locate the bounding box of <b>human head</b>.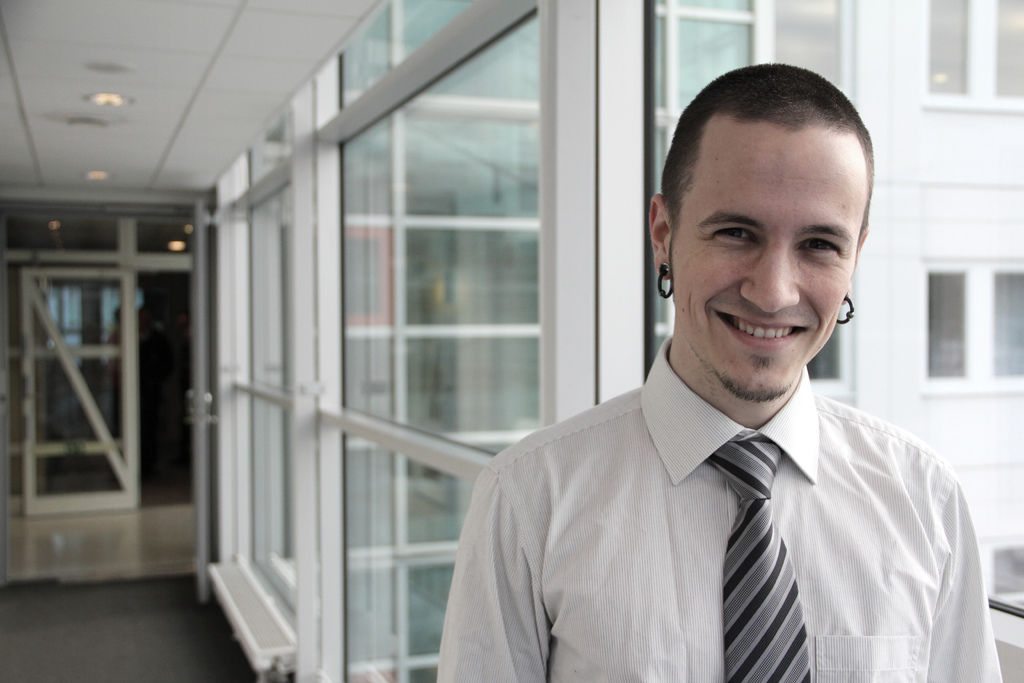
Bounding box: 666:34:874:372.
